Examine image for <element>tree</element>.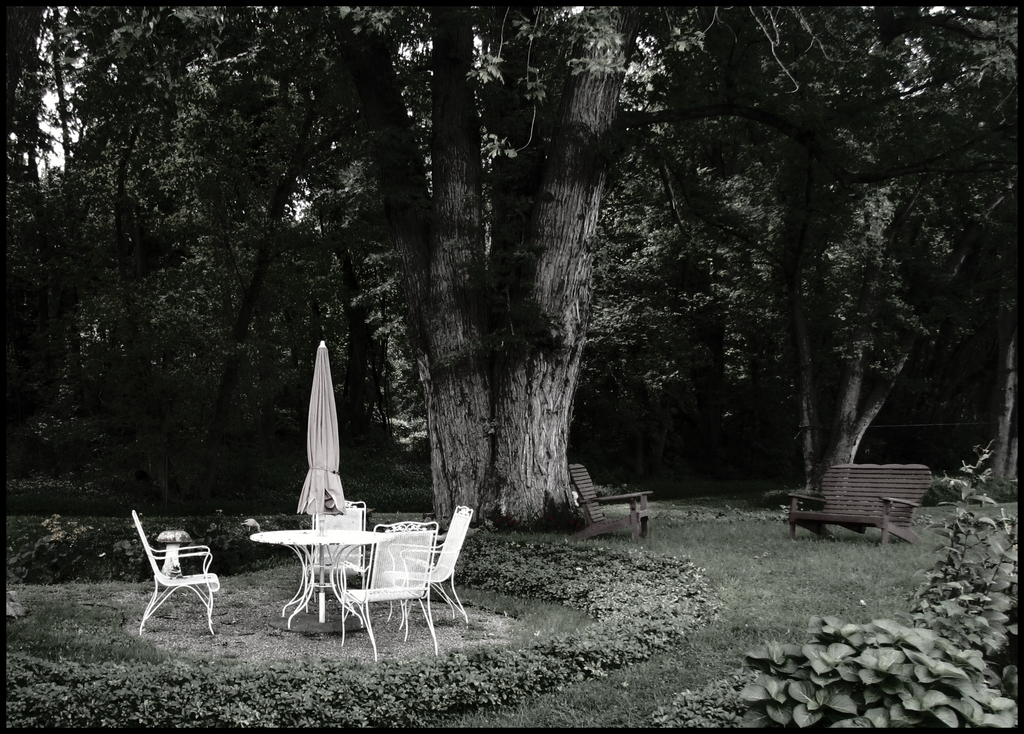
Examination result: 0/0/104/466.
